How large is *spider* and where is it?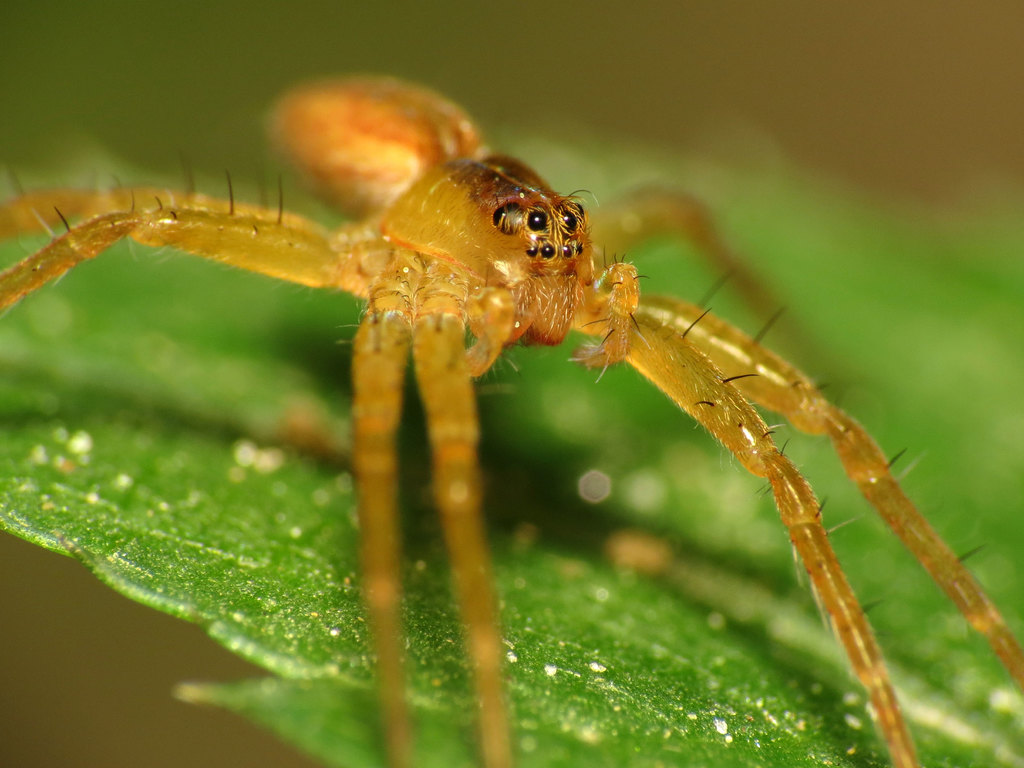
Bounding box: box=[0, 67, 1023, 767].
